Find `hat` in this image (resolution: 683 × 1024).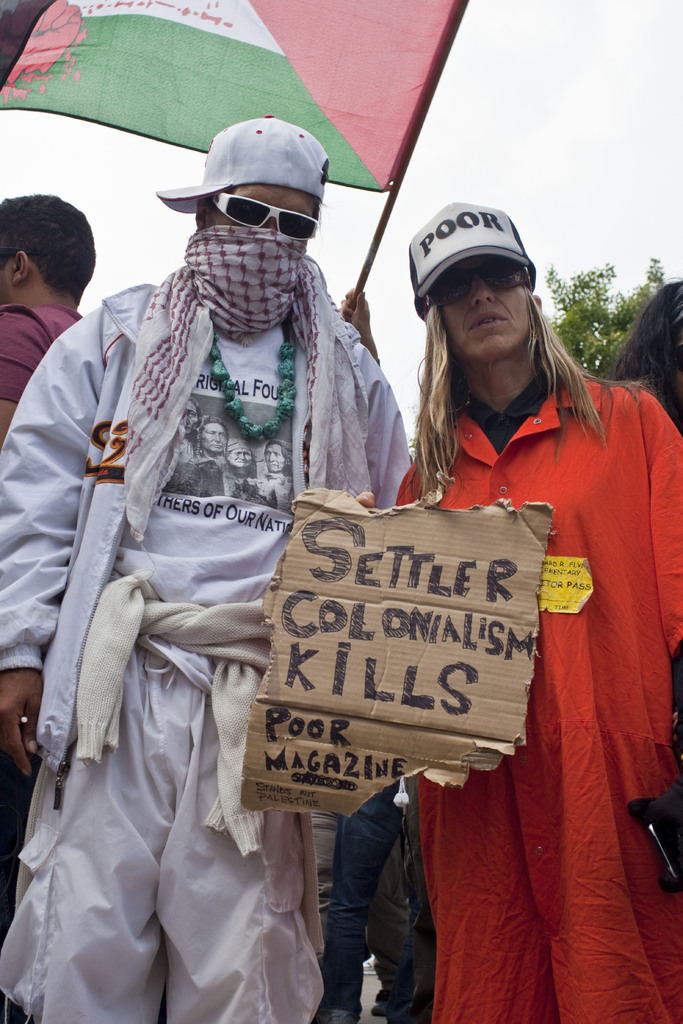
(left=407, top=198, right=534, bottom=323).
